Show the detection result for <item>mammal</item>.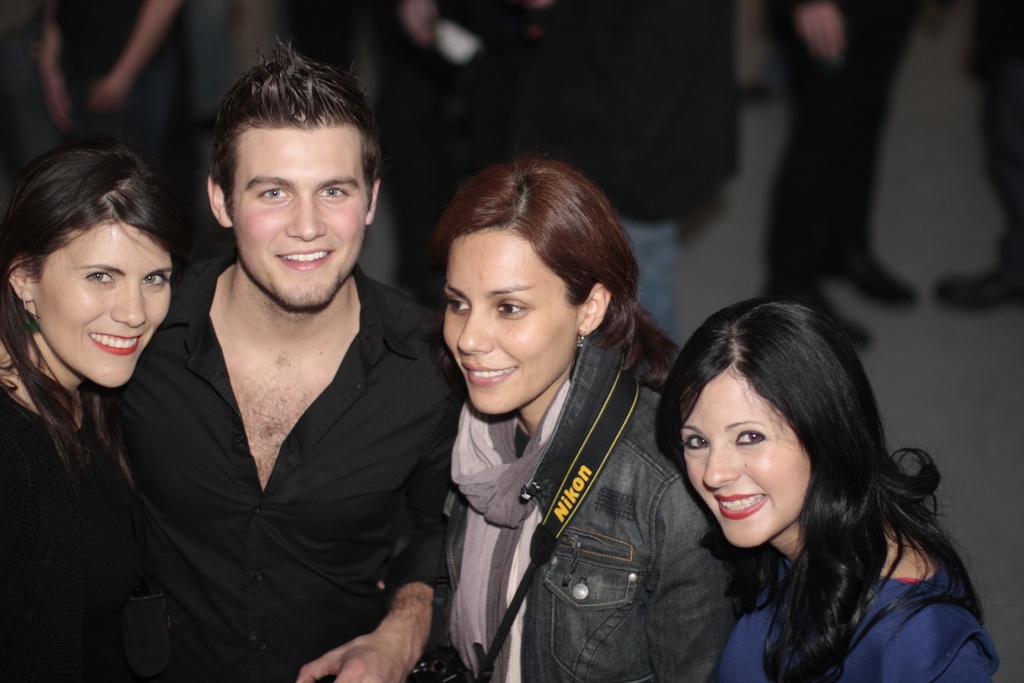
x1=937, y1=0, x2=1023, y2=313.
